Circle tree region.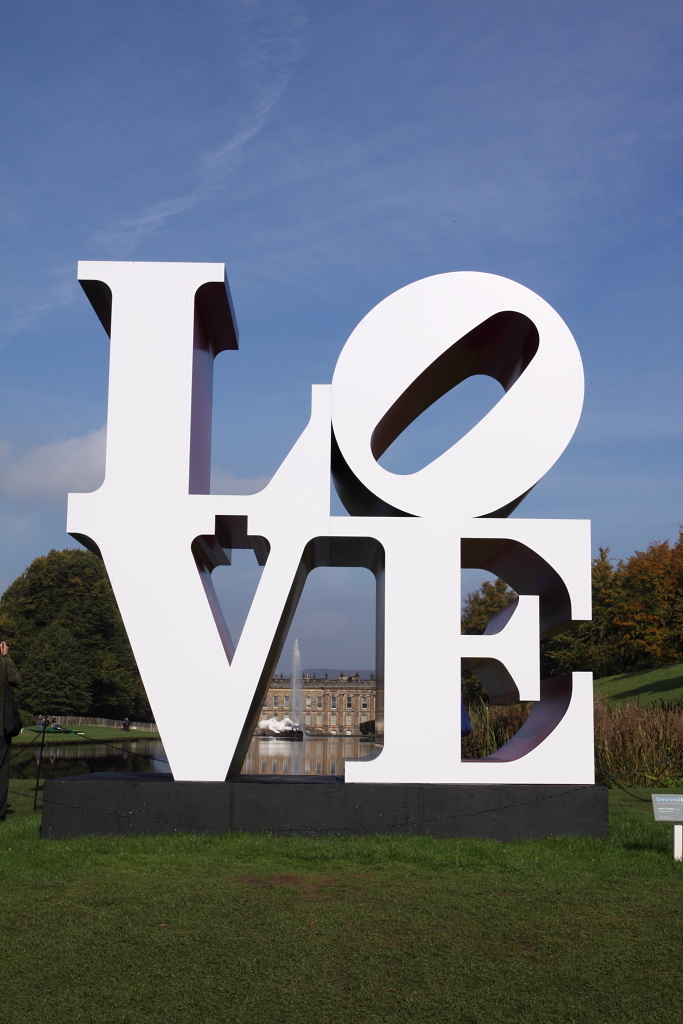
Region: [left=0, top=549, right=149, bottom=726].
